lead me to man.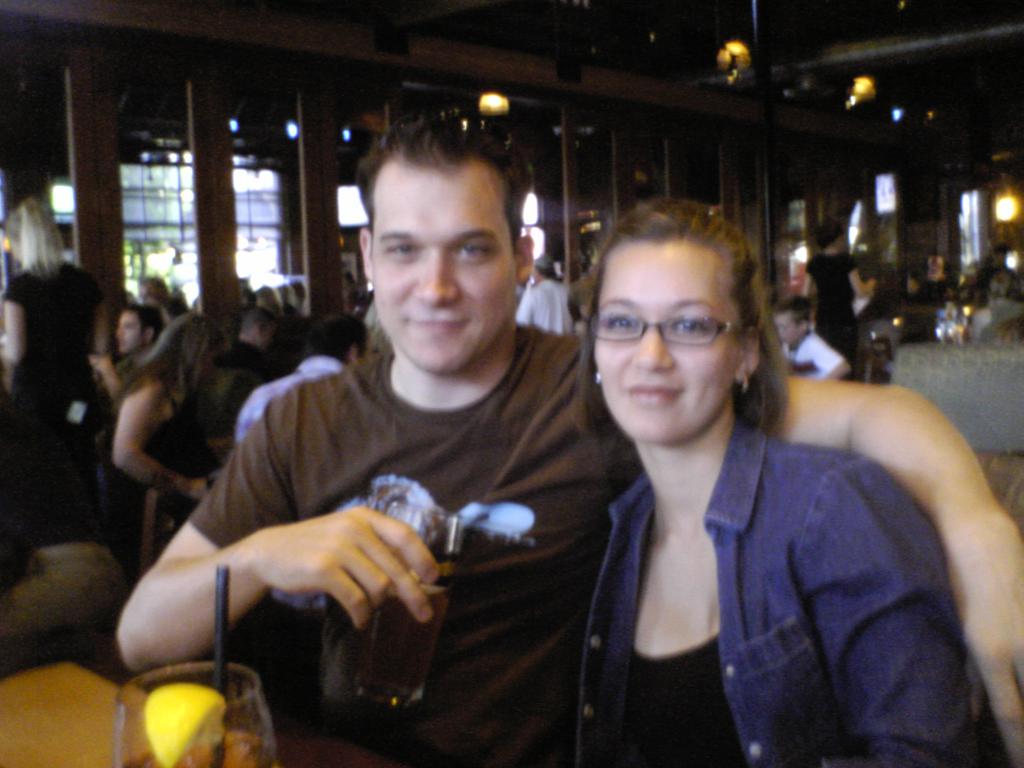
Lead to (left=113, top=92, right=1023, bottom=767).
